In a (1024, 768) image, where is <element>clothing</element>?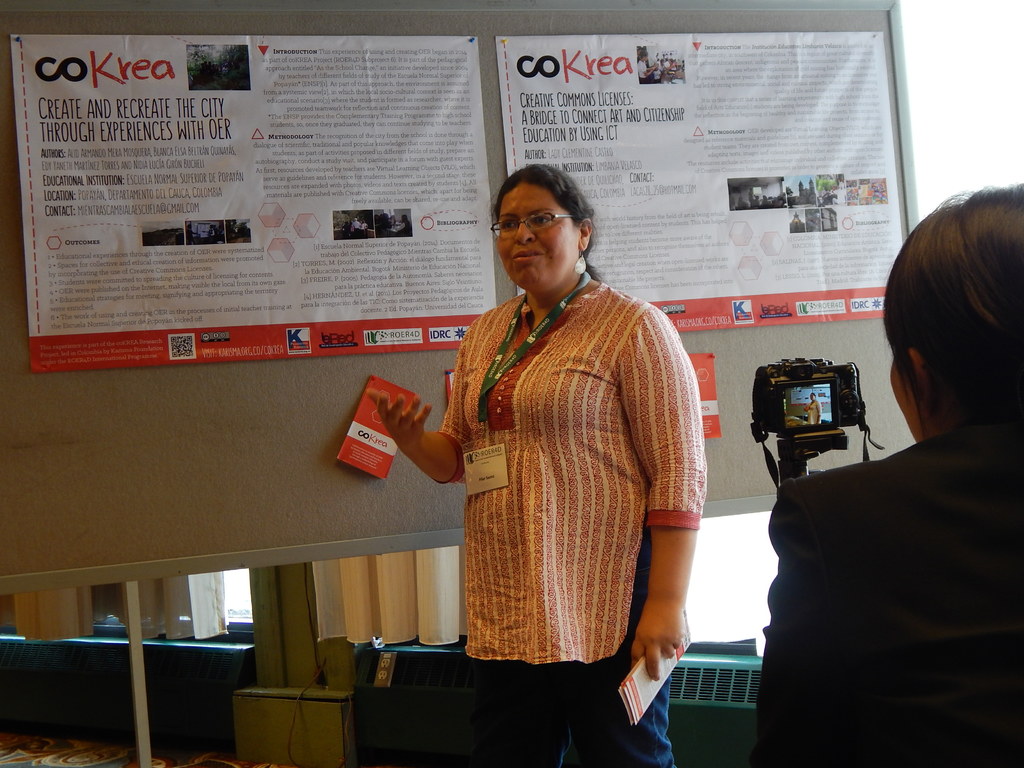
crop(651, 67, 660, 82).
